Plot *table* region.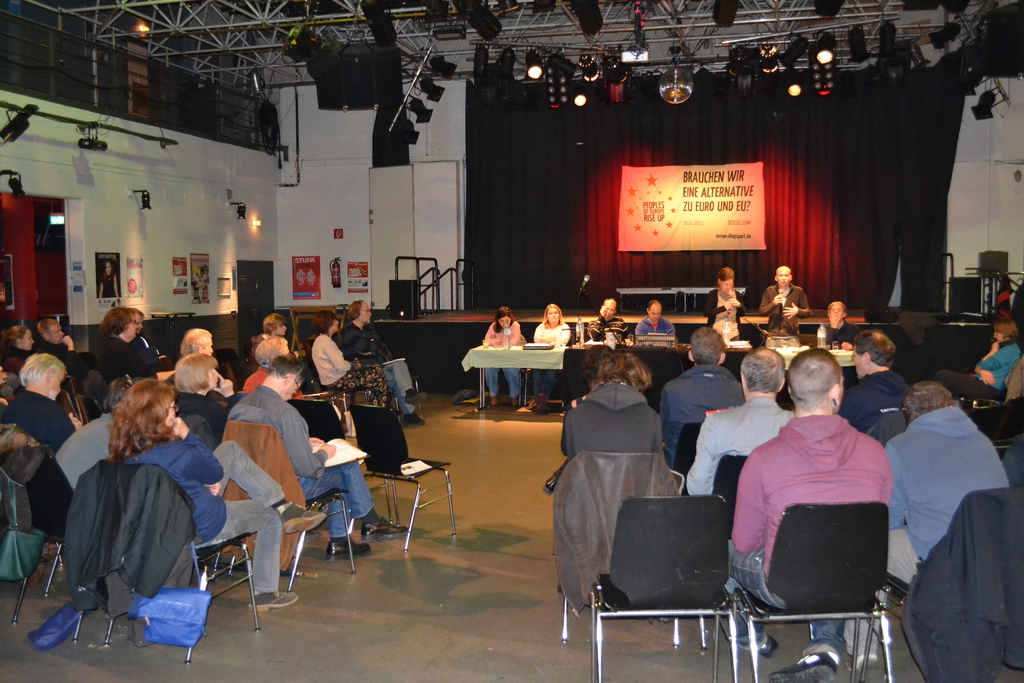
Plotted at [465, 339, 582, 404].
